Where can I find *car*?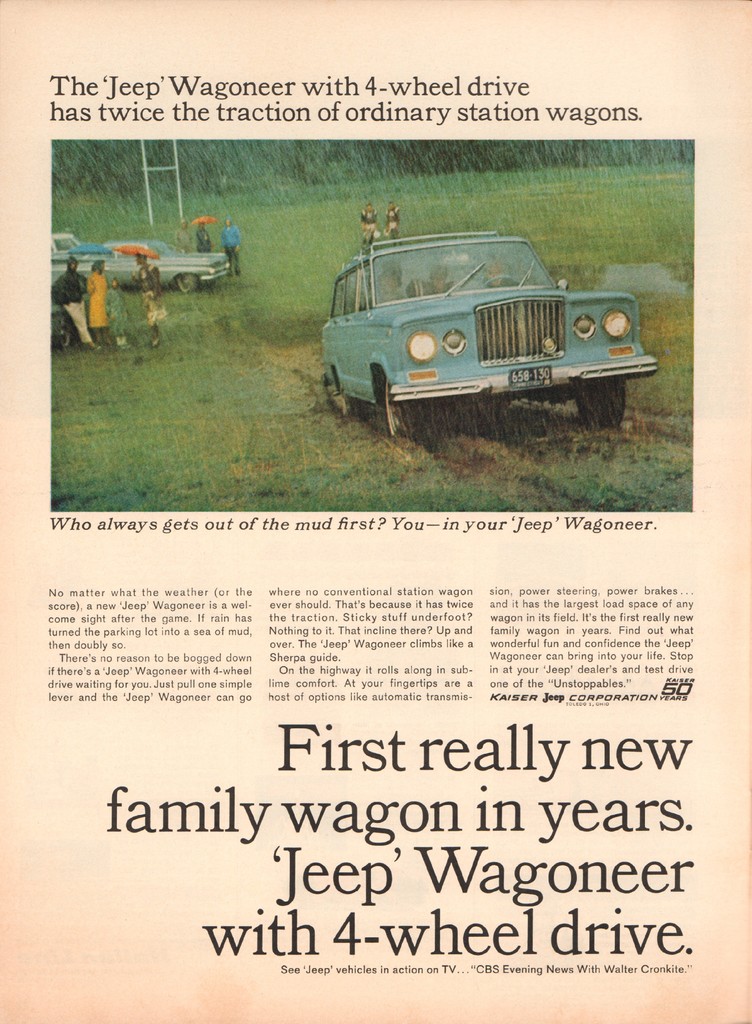
You can find it at crop(311, 207, 662, 428).
